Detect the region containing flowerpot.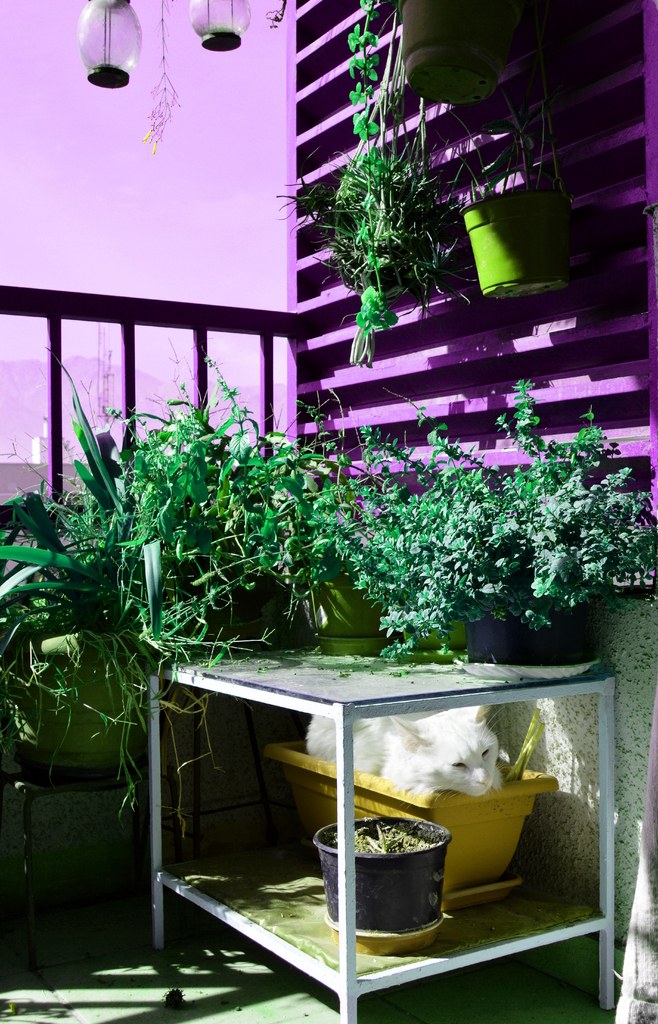
<bbox>492, 608, 595, 669</bbox>.
